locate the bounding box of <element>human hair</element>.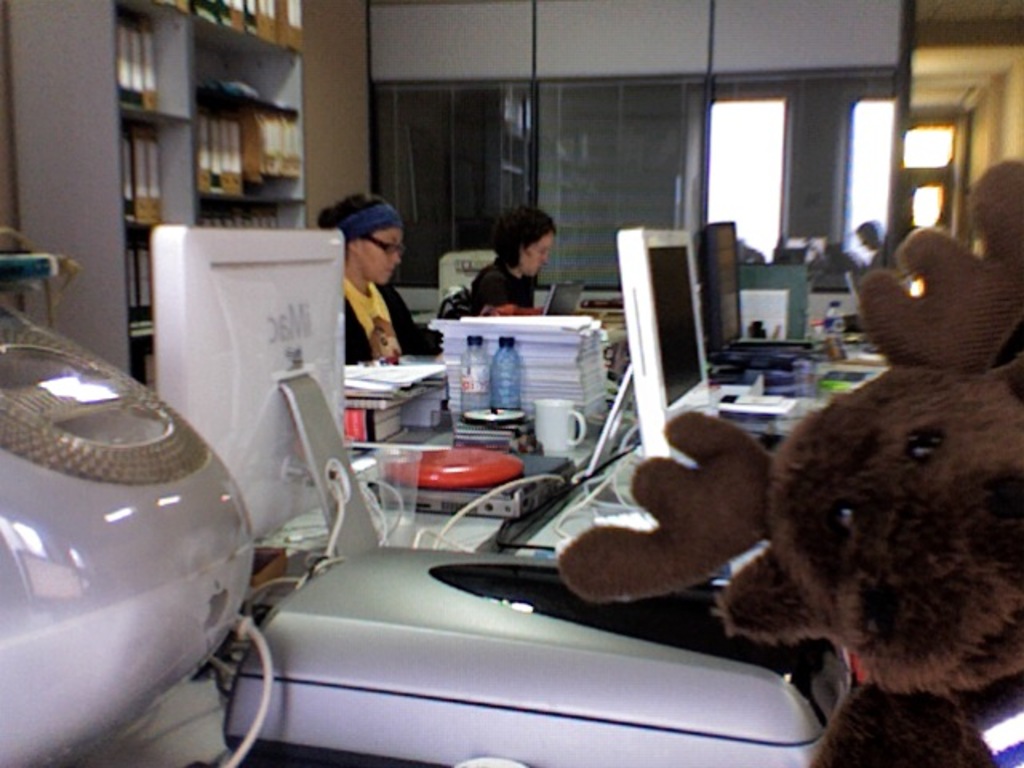
Bounding box: (480,203,558,280).
